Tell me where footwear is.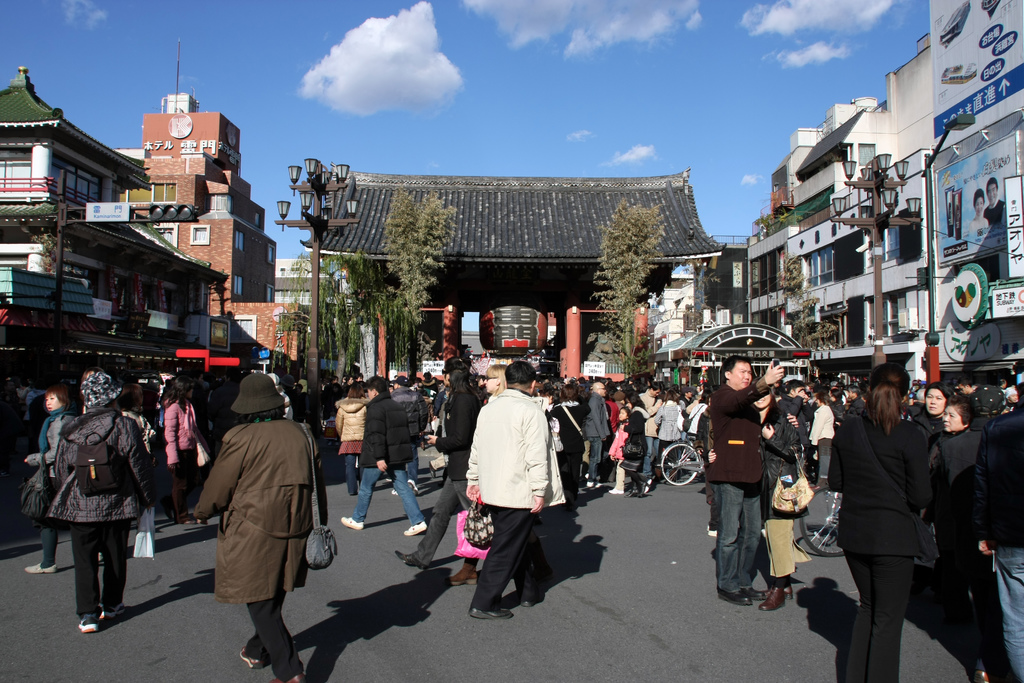
footwear is at [left=340, top=514, right=365, bottom=531].
